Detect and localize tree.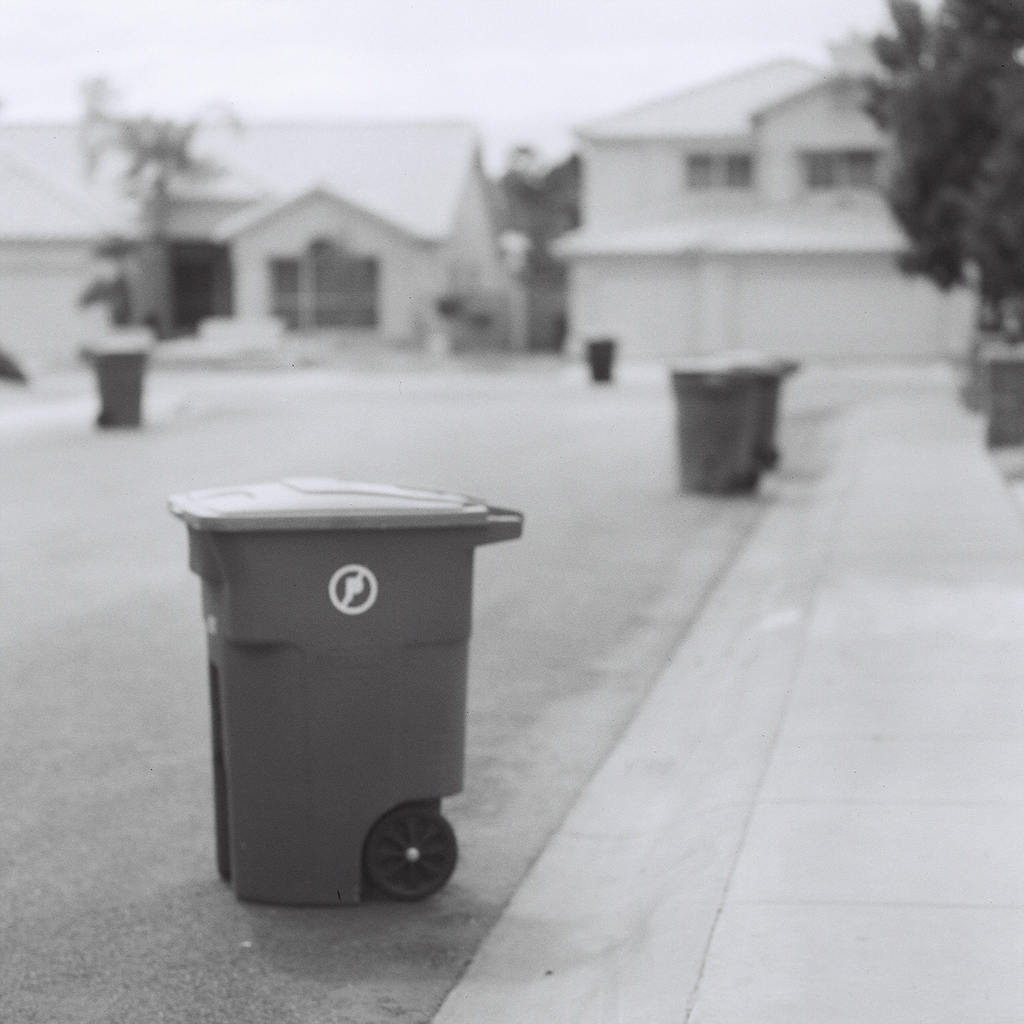
Localized at left=859, top=0, right=1023, bottom=340.
